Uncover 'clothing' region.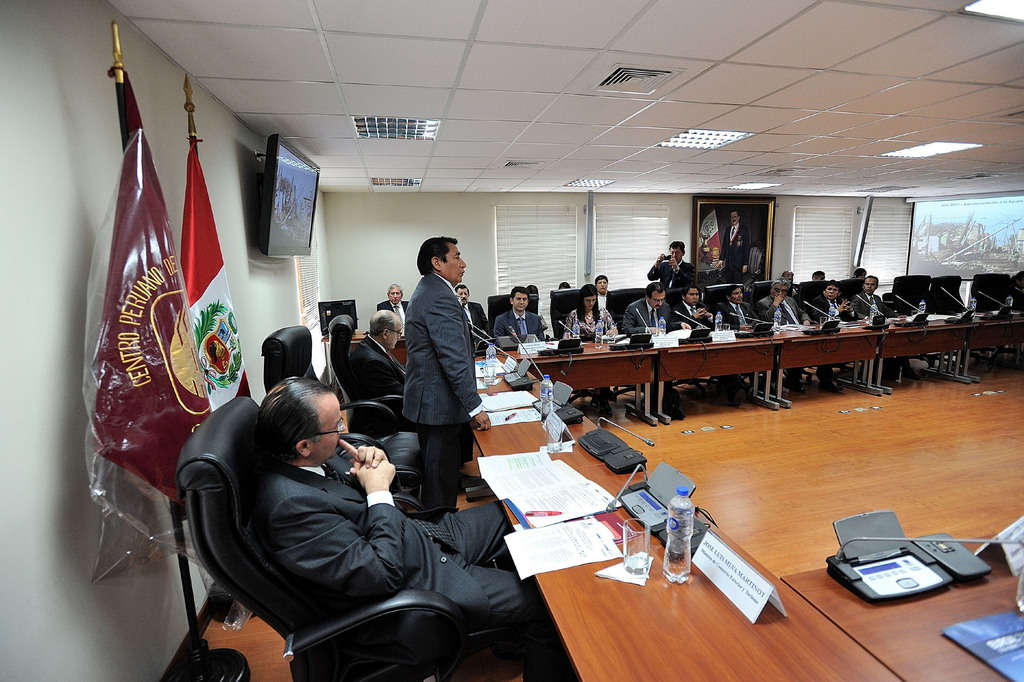
Uncovered: select_region(261, 462, 561, 663).
